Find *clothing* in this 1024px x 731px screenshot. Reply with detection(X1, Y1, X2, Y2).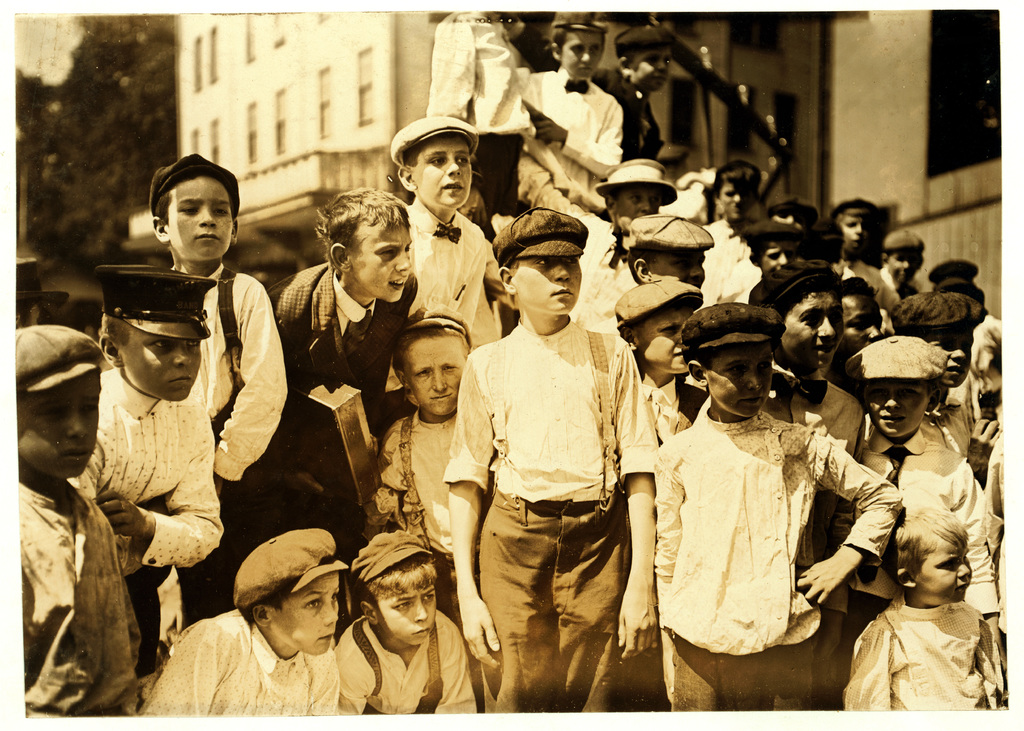
detection(141, 606, 335, 722).
